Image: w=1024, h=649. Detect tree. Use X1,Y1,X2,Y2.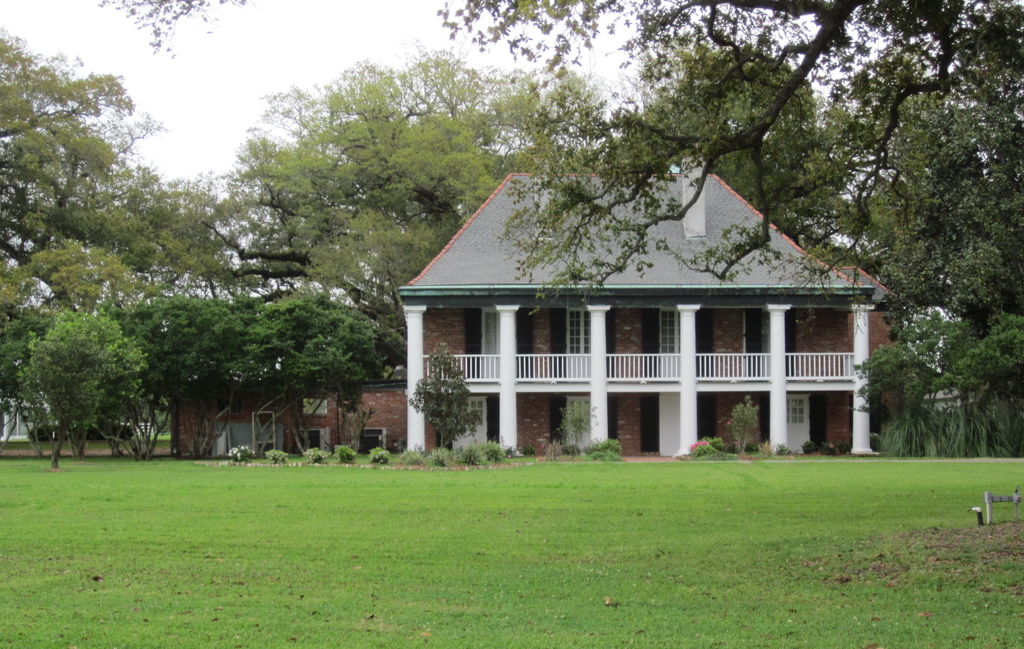
23,280,164,460.
